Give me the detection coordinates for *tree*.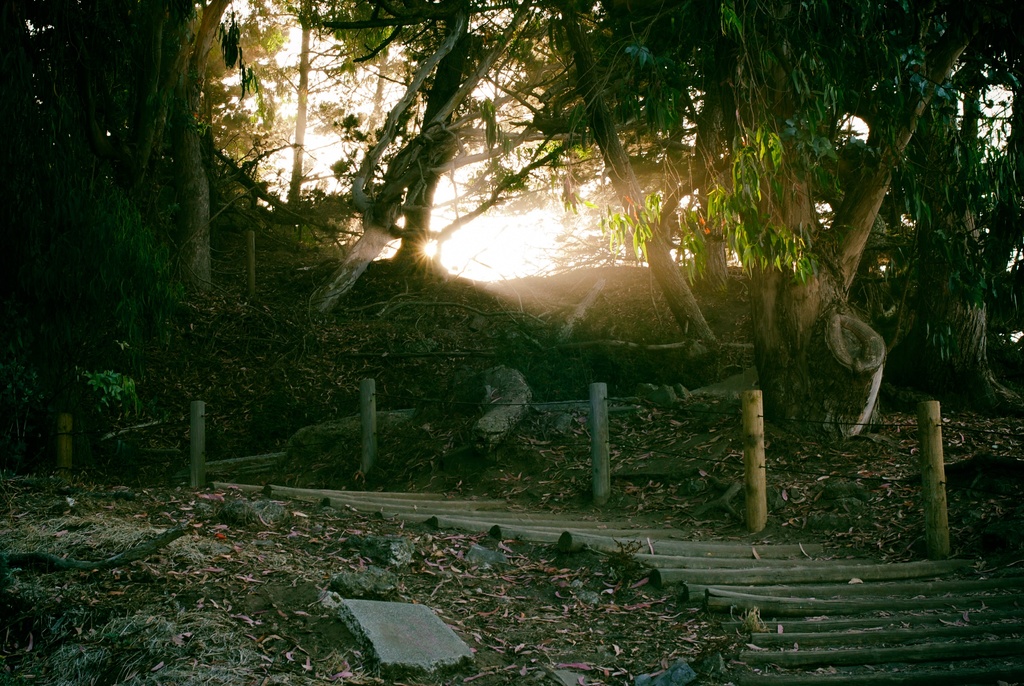
(499,0,743,363).
